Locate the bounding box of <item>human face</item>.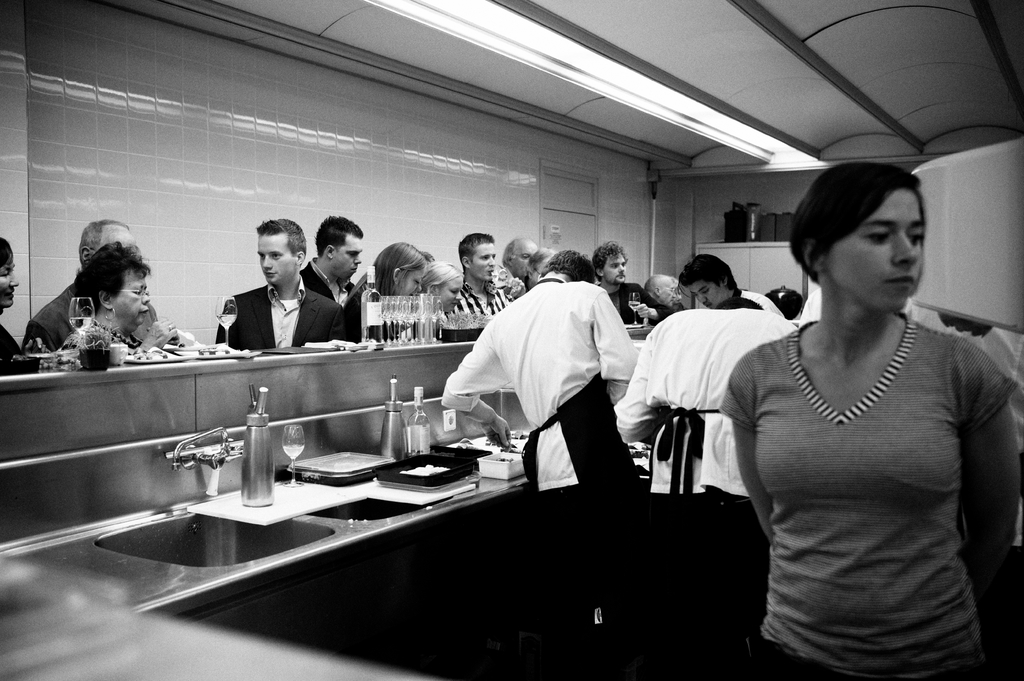
Bounding box: (662,282,675,303).
